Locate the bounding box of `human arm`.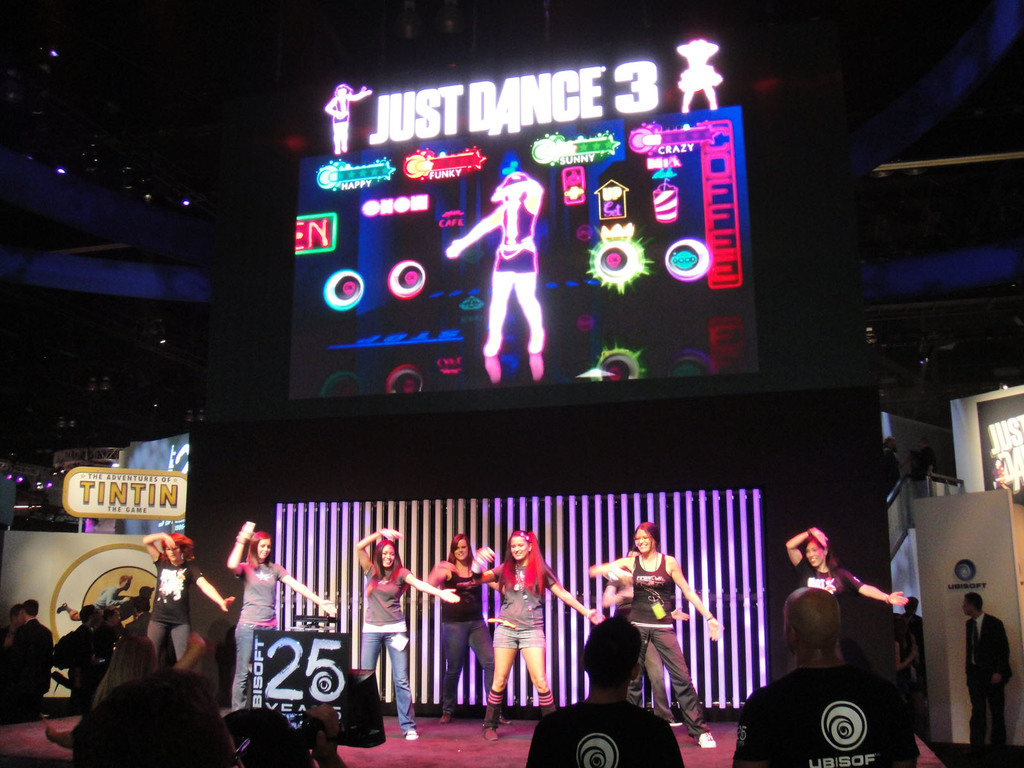
Bounding box: [left=583, top=562, right=628, bottom=577].
